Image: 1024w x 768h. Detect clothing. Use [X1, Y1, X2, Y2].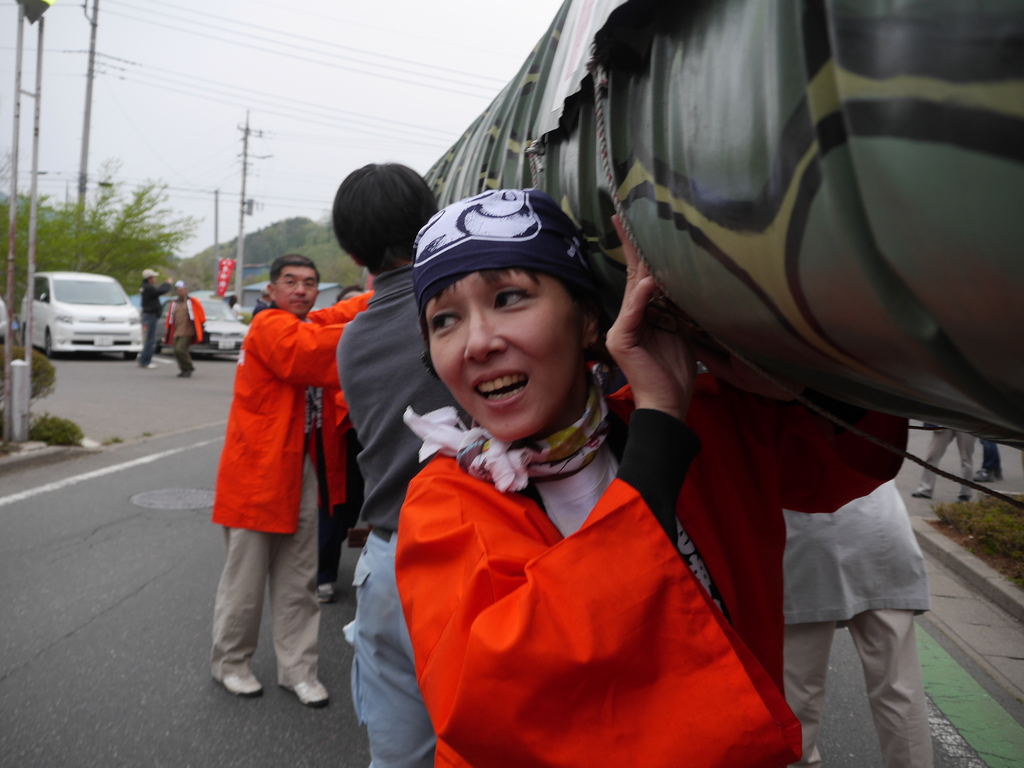
[980, 436, 1002, 481].
